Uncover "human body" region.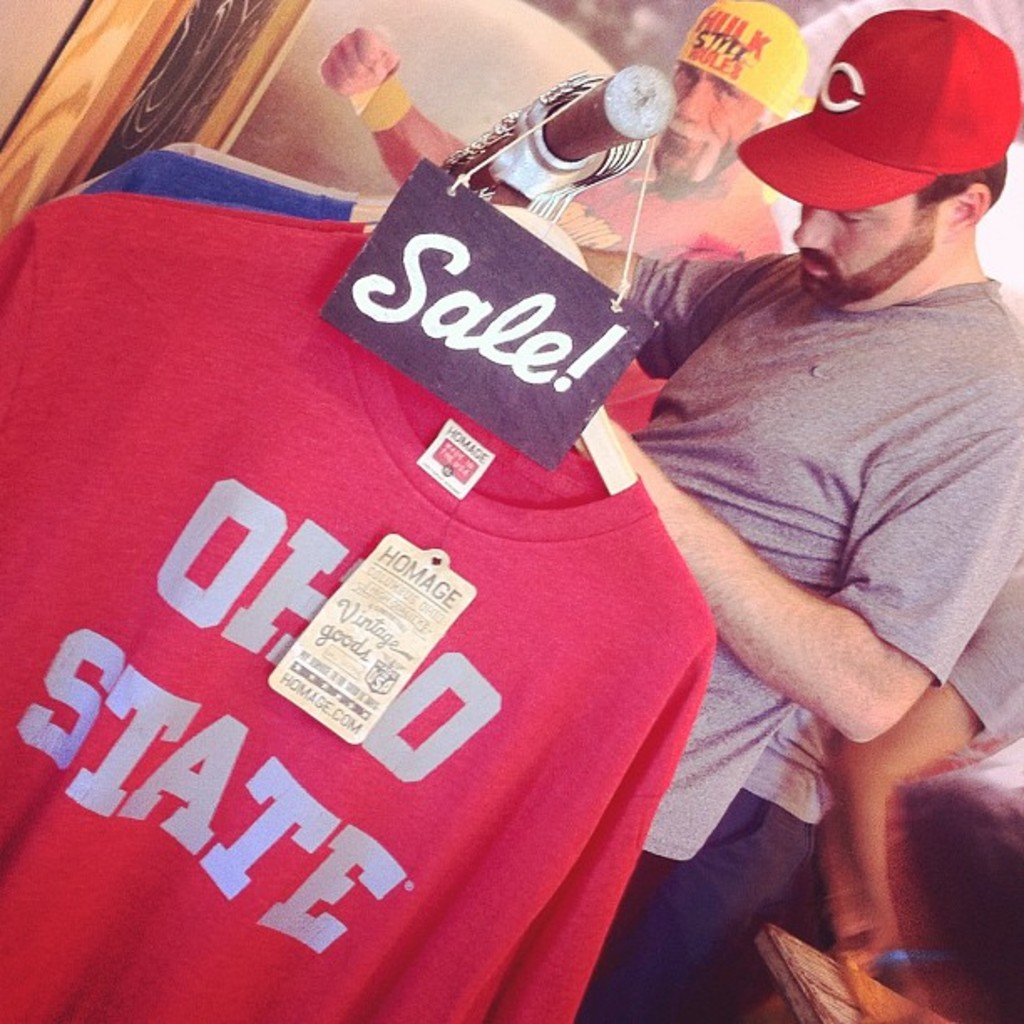
Uncovered: box=[305, 0, 783, 437].
